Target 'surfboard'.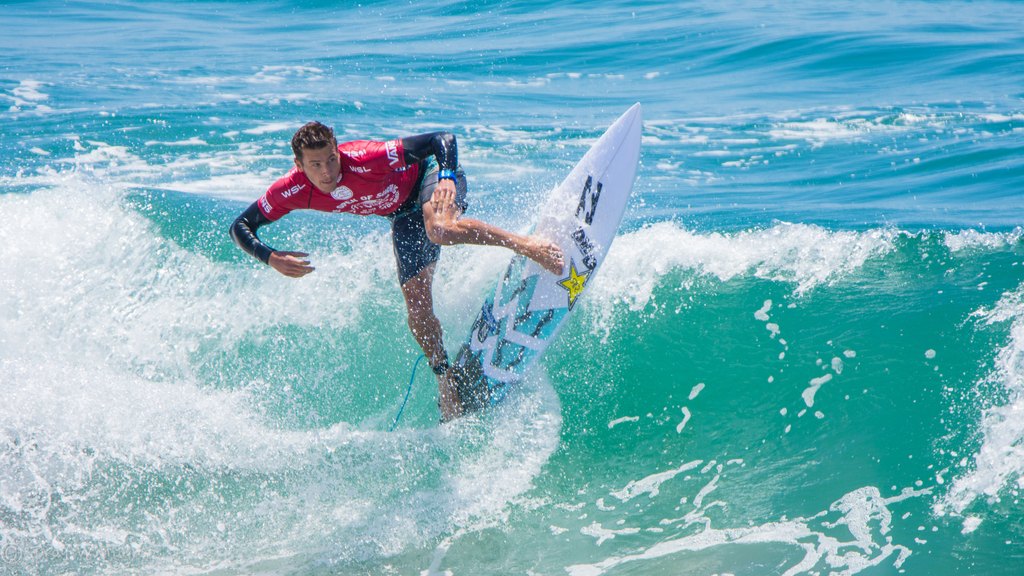
Target region: [445,100,641,425].
